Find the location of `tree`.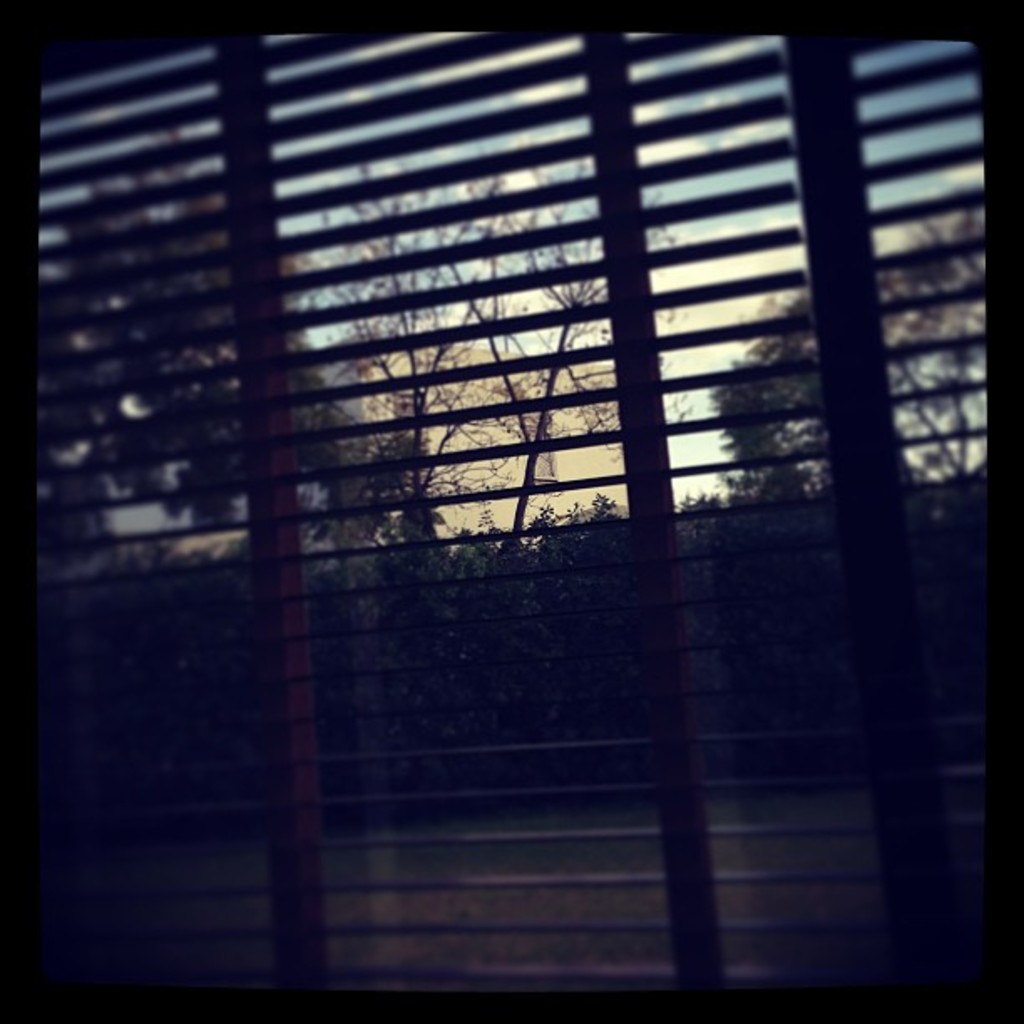
Location: pyautogui.locateOnScreen(735, 209, 982, 470).
